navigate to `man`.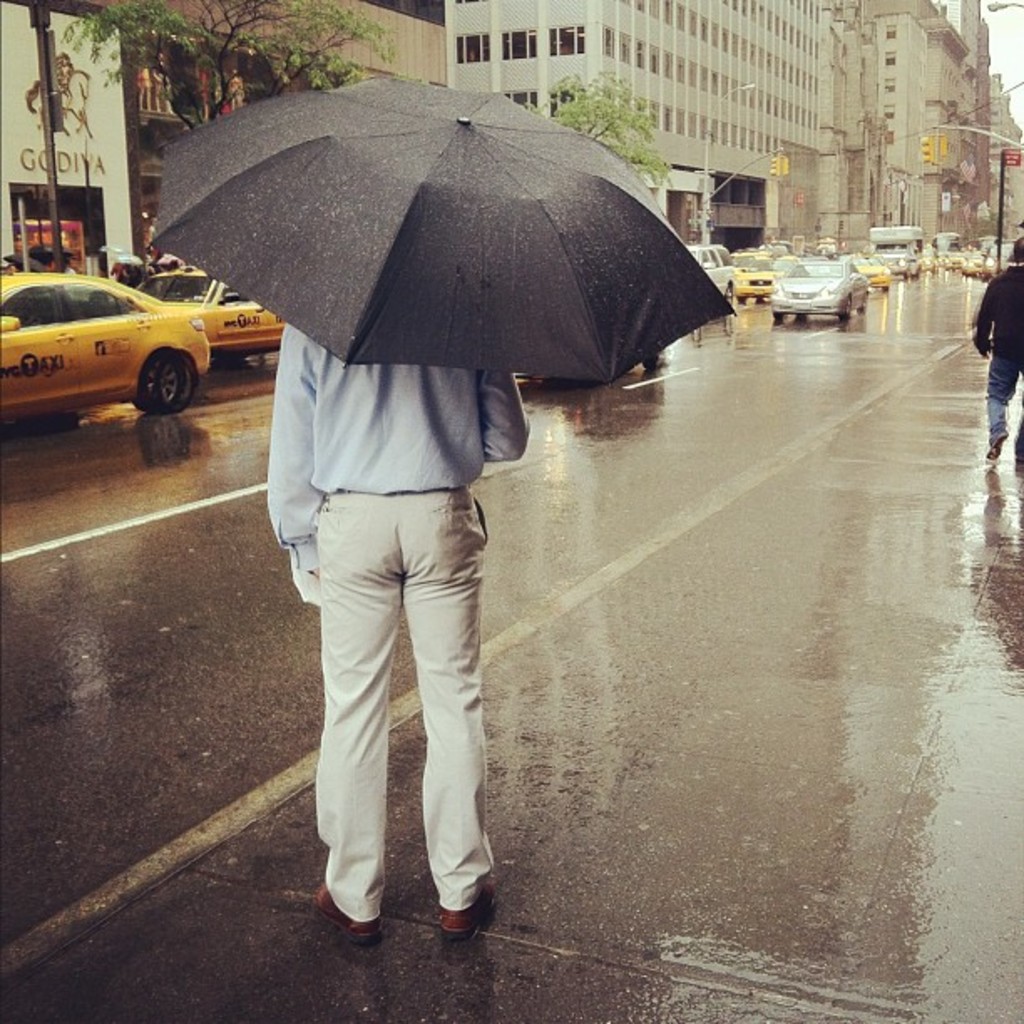
Navigation target: 263,323,525,940.
